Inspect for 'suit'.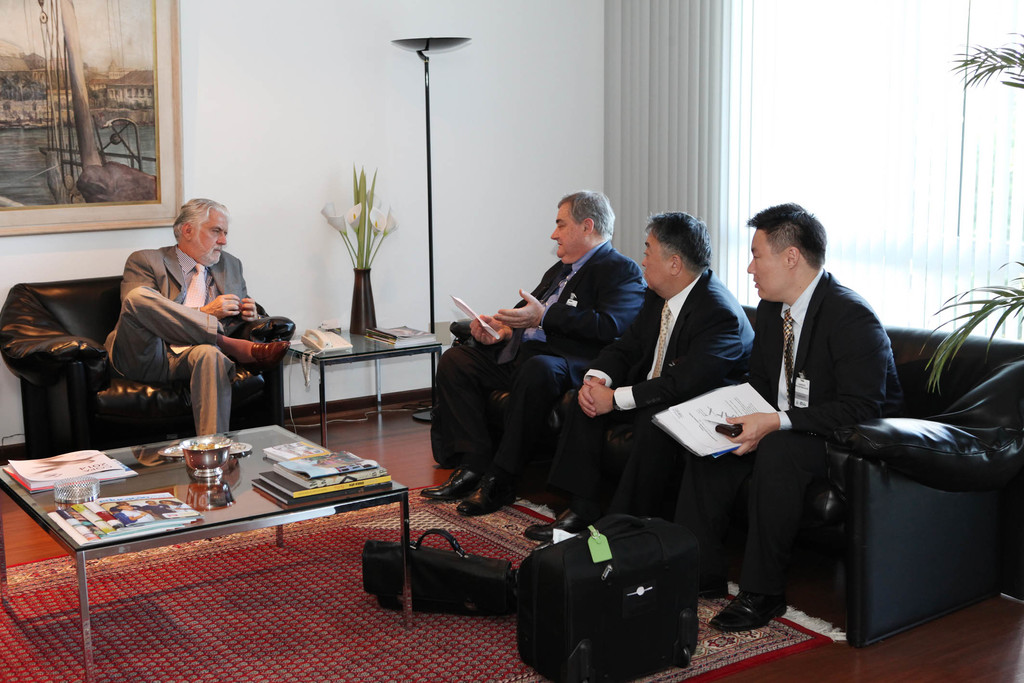
Inspection: crop(106, 244, 250, 435).
